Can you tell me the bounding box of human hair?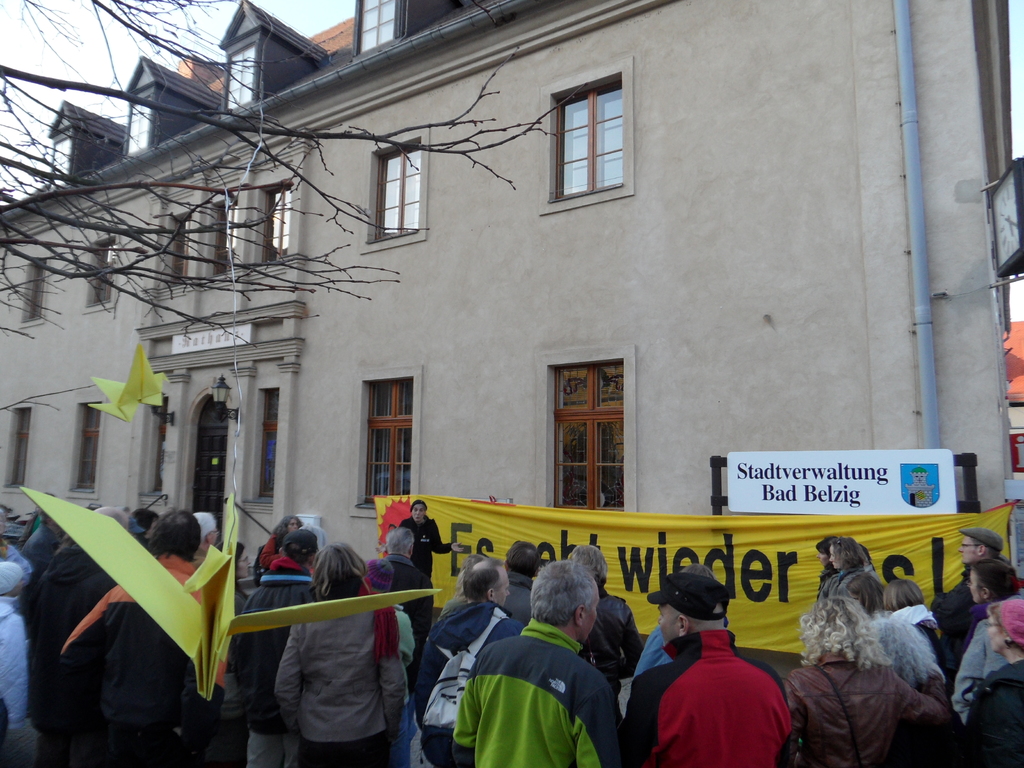
bbox=[972, 557, 1019, 598].
